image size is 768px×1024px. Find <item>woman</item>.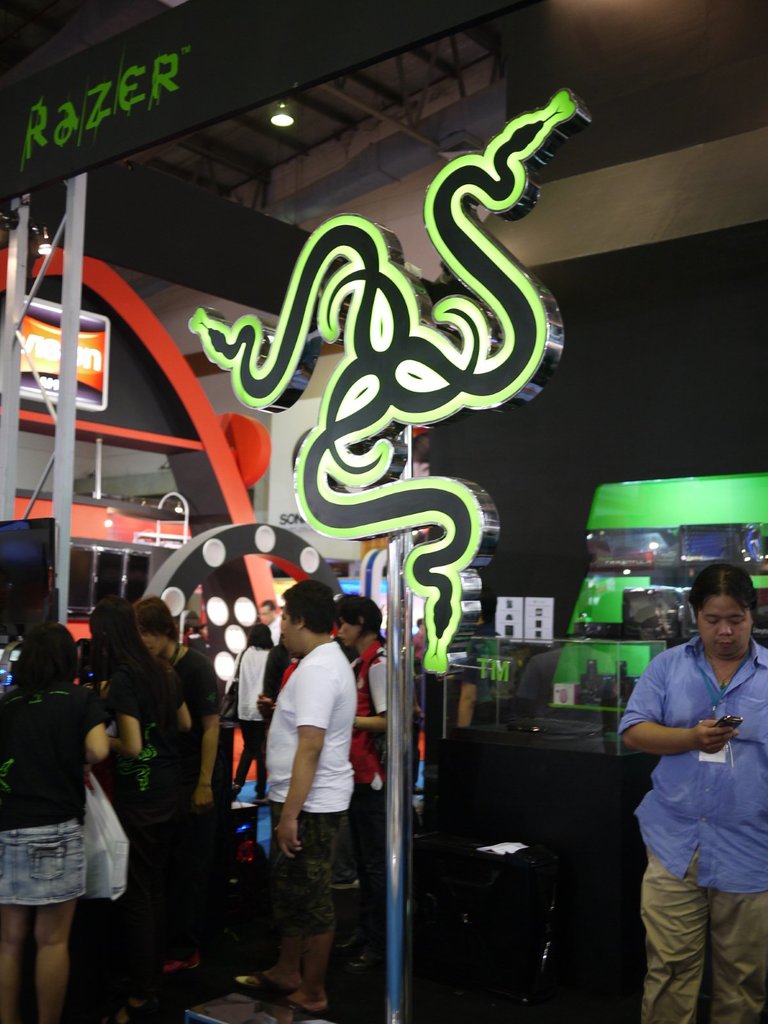
(136,591,243,984).
